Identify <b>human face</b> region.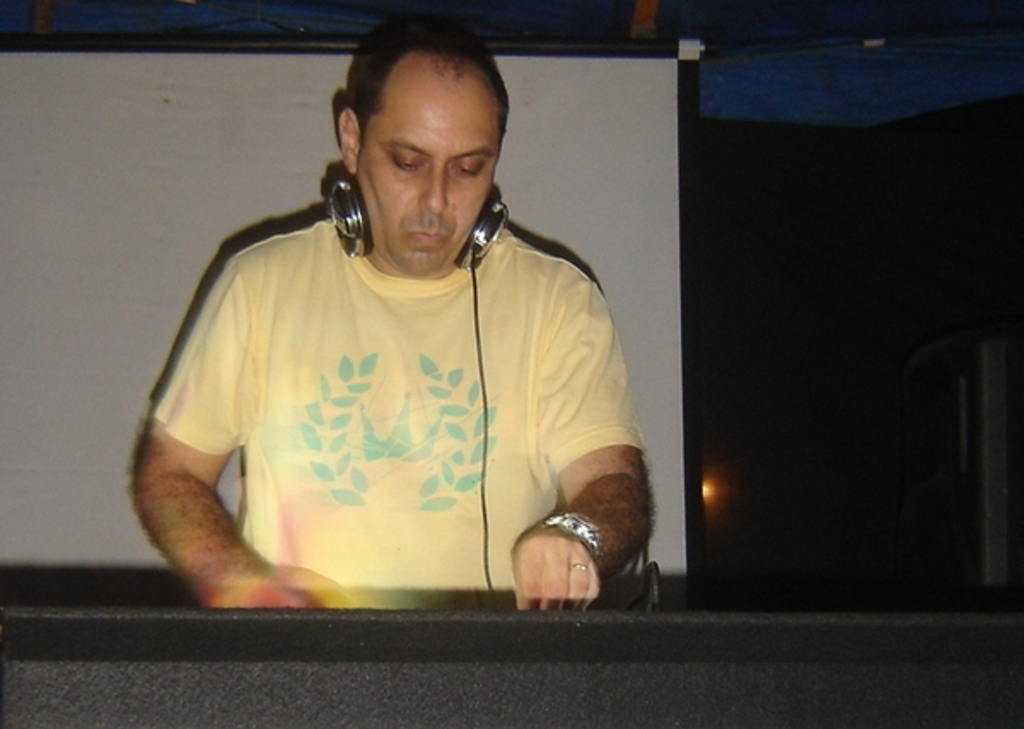
Region: 355,90,500,271.
